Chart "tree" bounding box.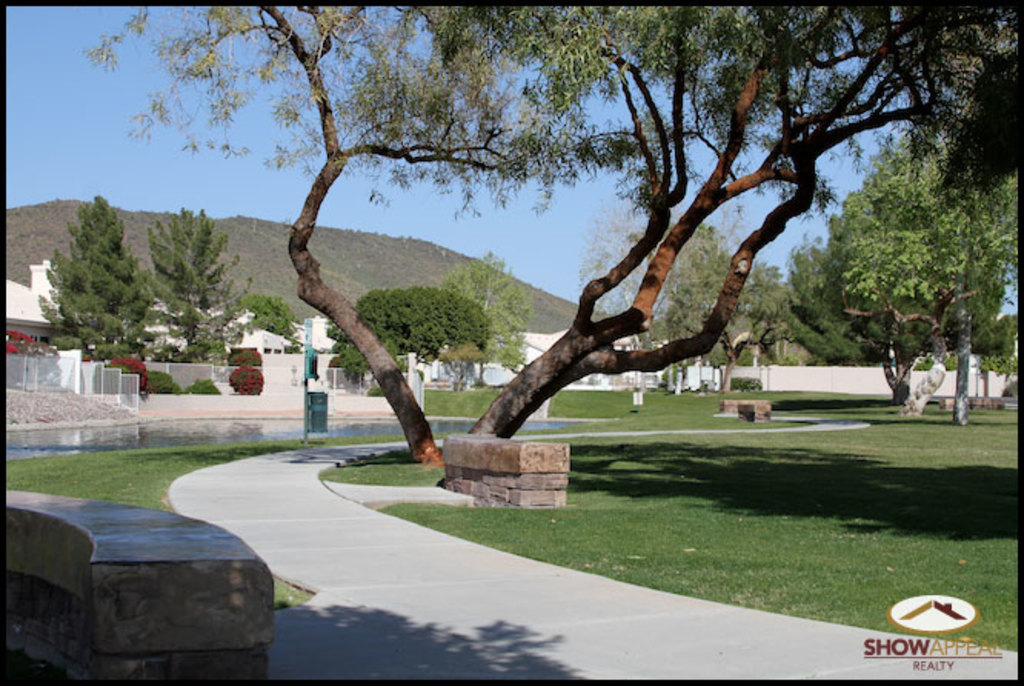
Charted: 141 203 255 360.
